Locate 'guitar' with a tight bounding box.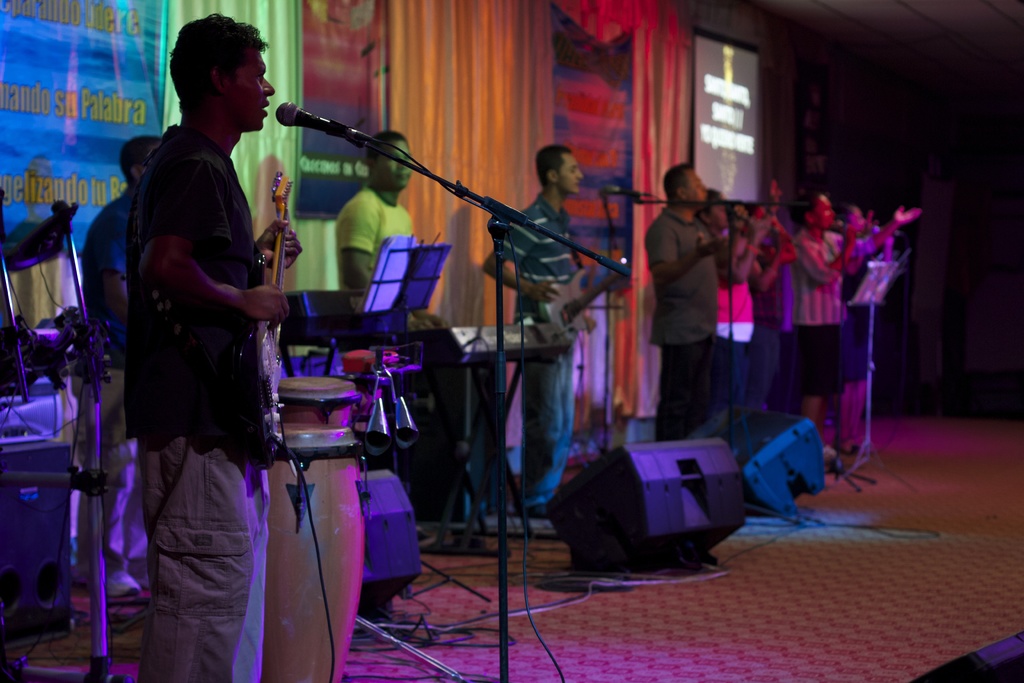
(x1=539, y1=248, x2=632, y2=364).
